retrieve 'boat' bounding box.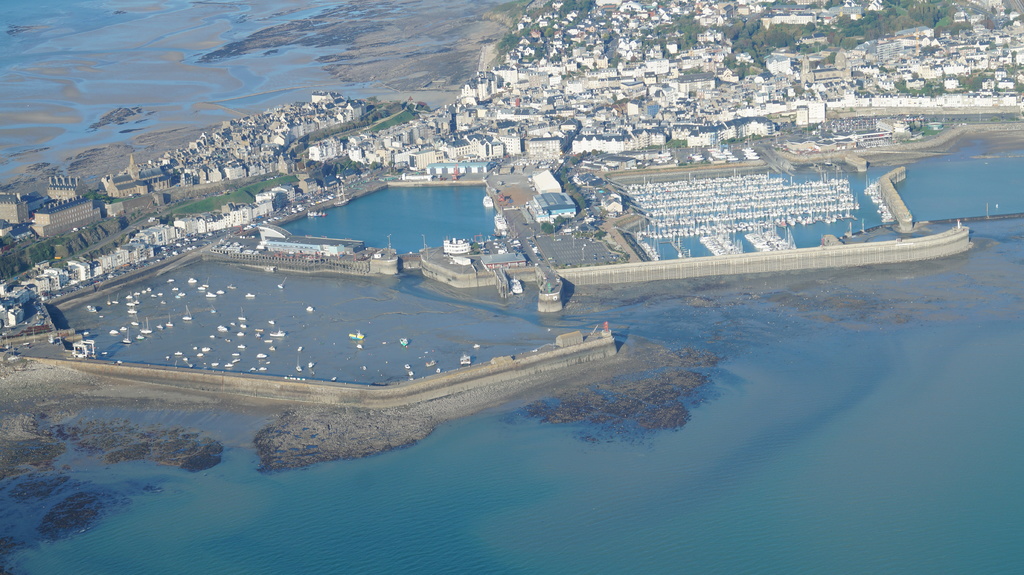
Bounding box: rect(425, 359, 440, 367).
